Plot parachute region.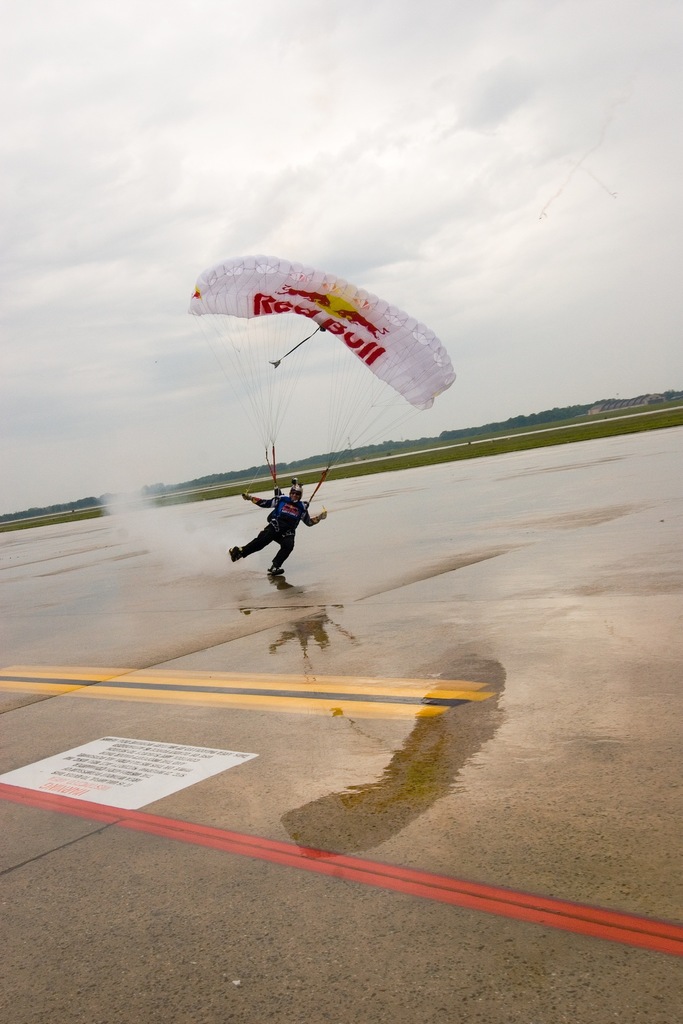
Plotted at x1=184, y1=236, x2=454, y2=557.
